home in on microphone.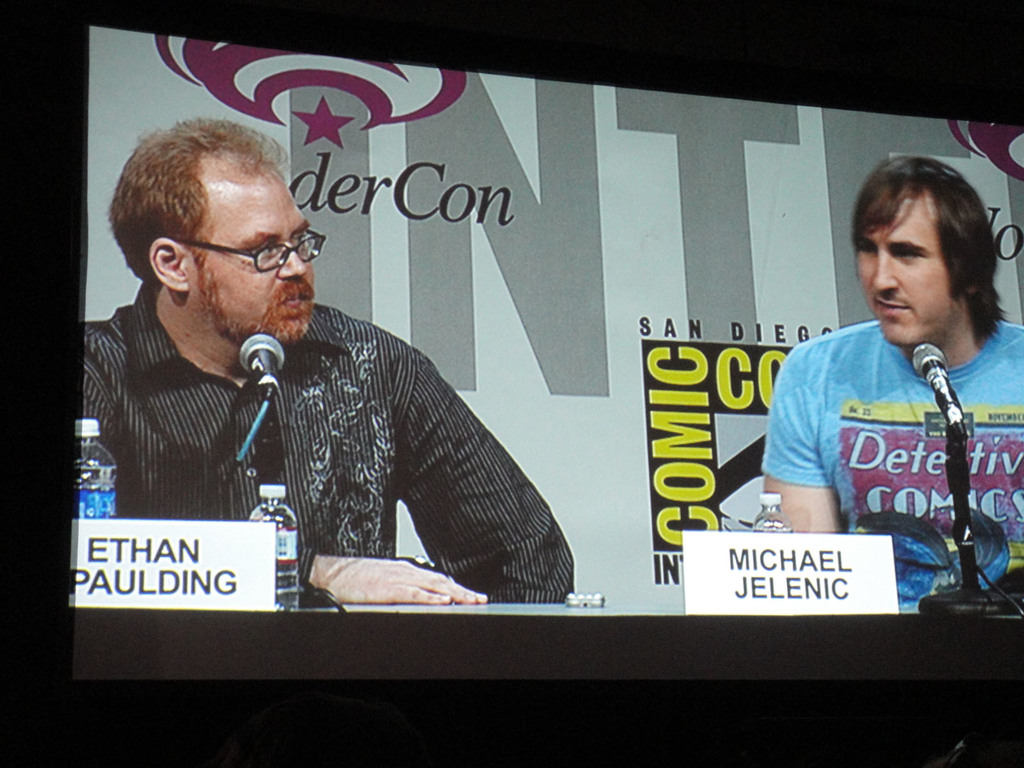
Homed in at crop(909, 336, 975, 438).
